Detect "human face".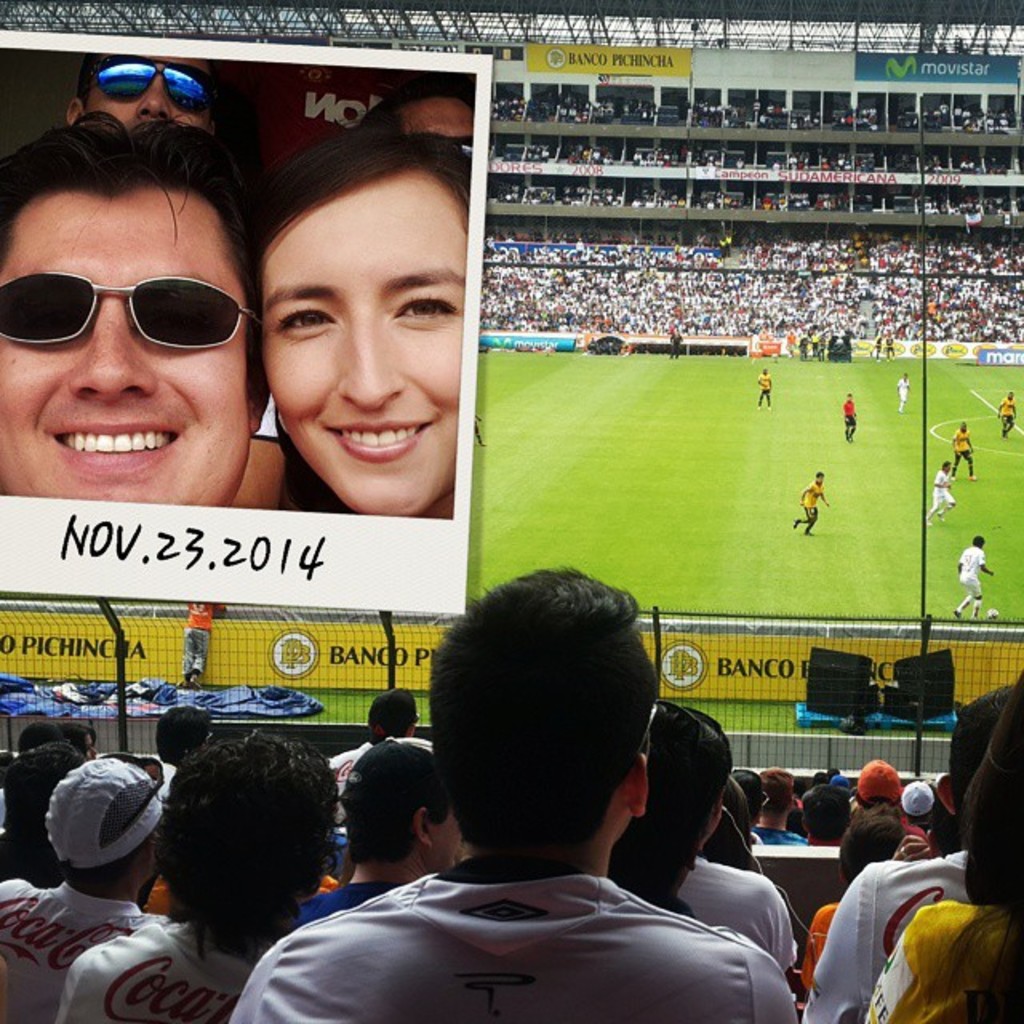
Detected at box(403, 712, 414, 738).
